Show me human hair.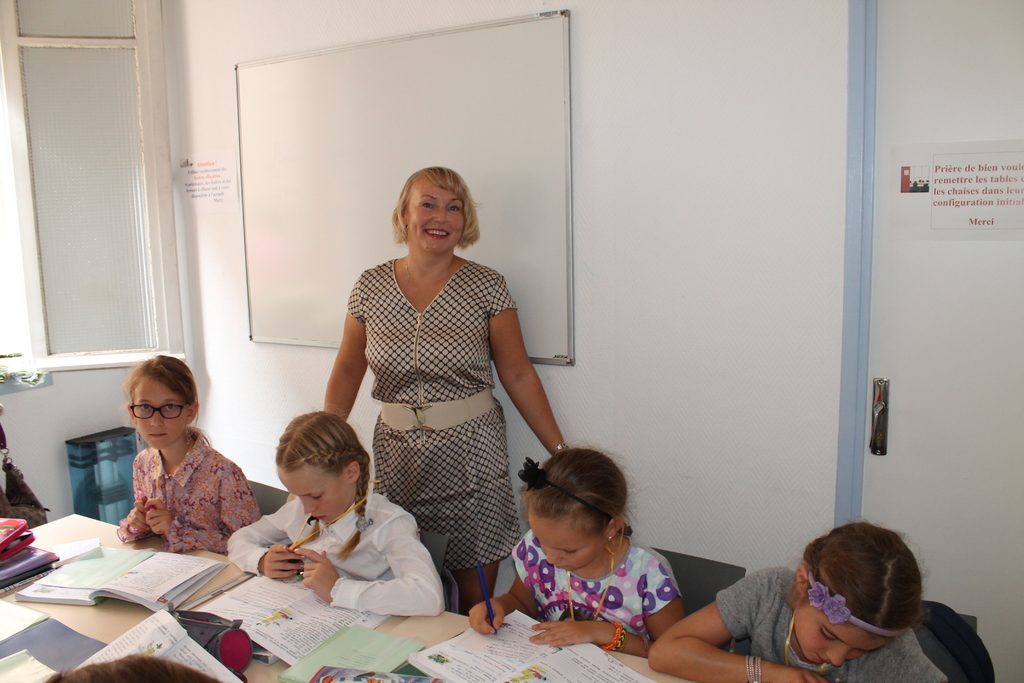
human hair is here: region(513, 443, 638, 540).
